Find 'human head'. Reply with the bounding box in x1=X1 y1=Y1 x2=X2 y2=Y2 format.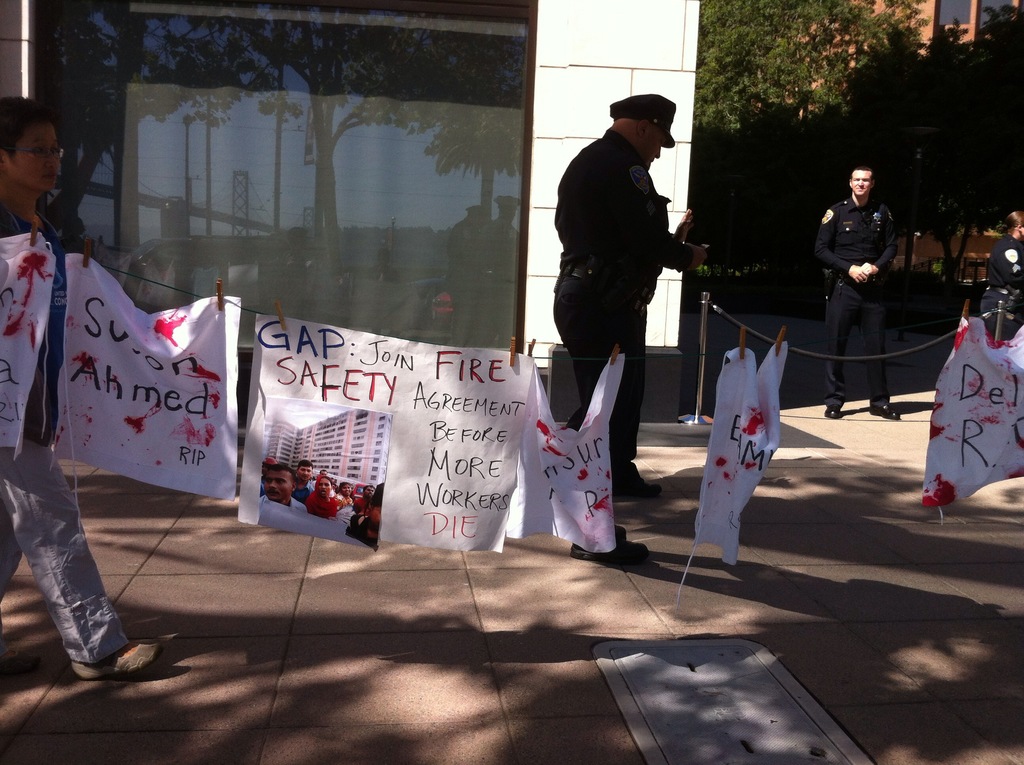
x1=607 y1=91 x2=676 y2=171.
